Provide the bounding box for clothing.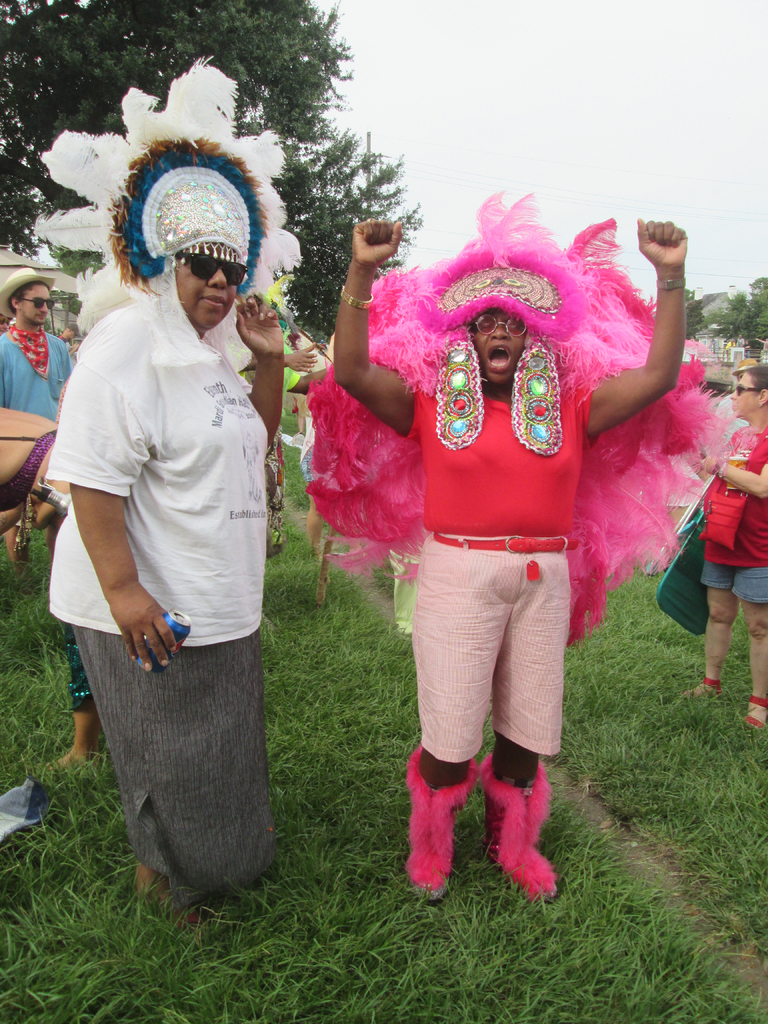
[left=235, top=303, right=301, bottom=532].
